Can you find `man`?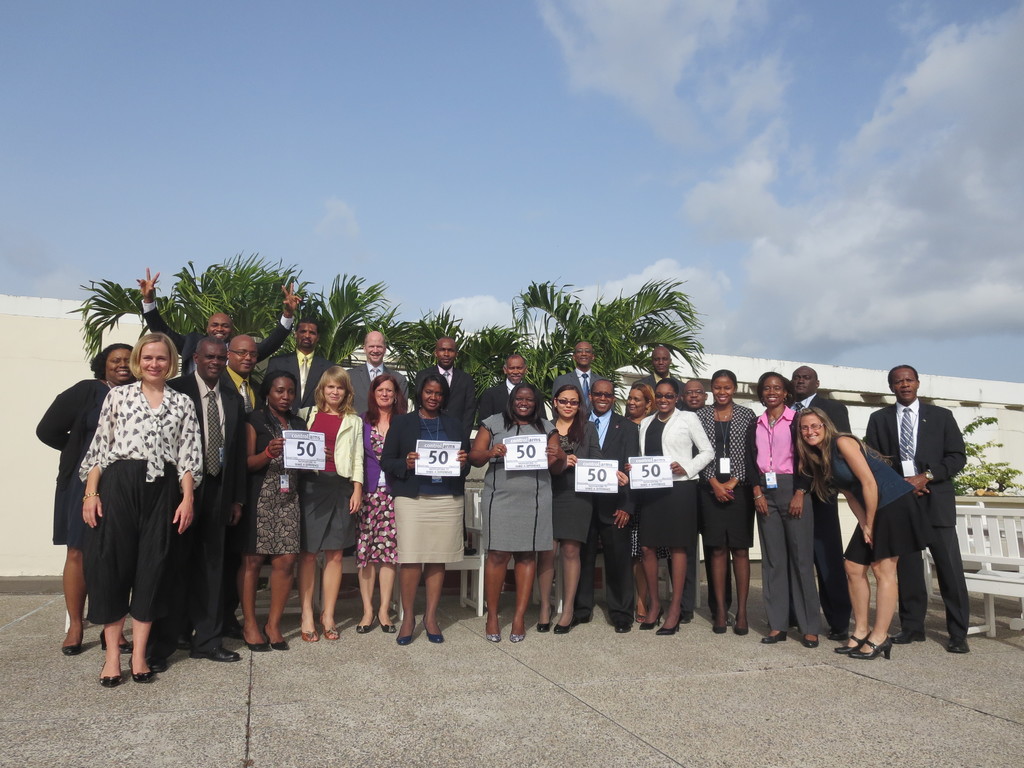
Yes, bounding box: 852:356:968:660.
